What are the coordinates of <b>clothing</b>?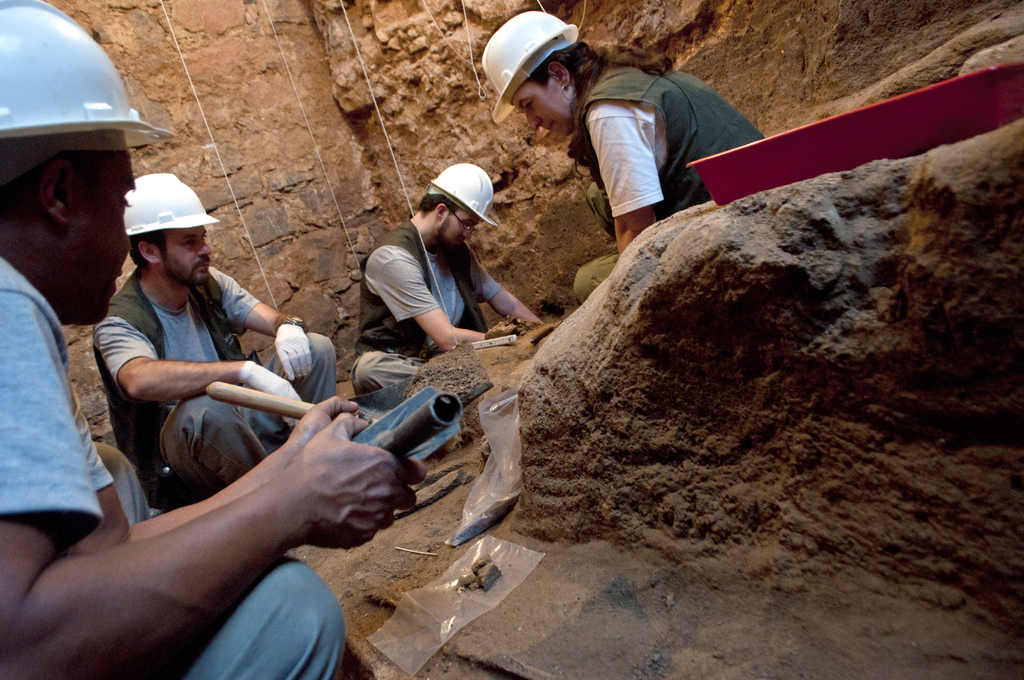
bbox=(574, 43, 790, 219).
